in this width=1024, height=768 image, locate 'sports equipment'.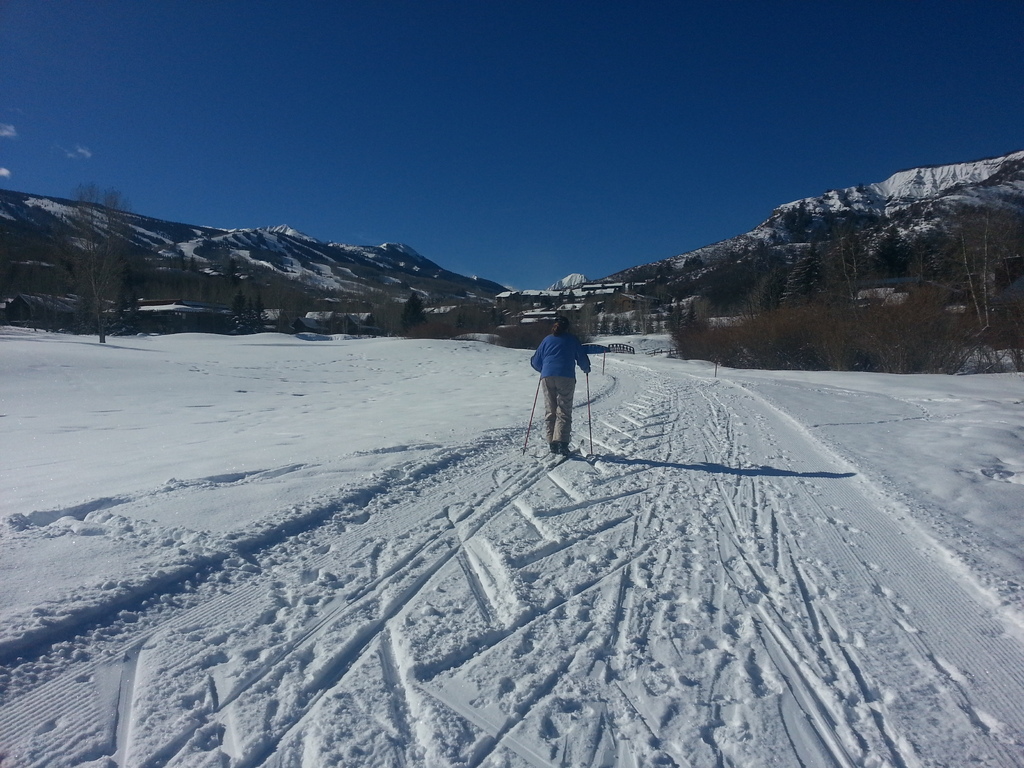
Bounding box: 557, 442, 571, 454.
